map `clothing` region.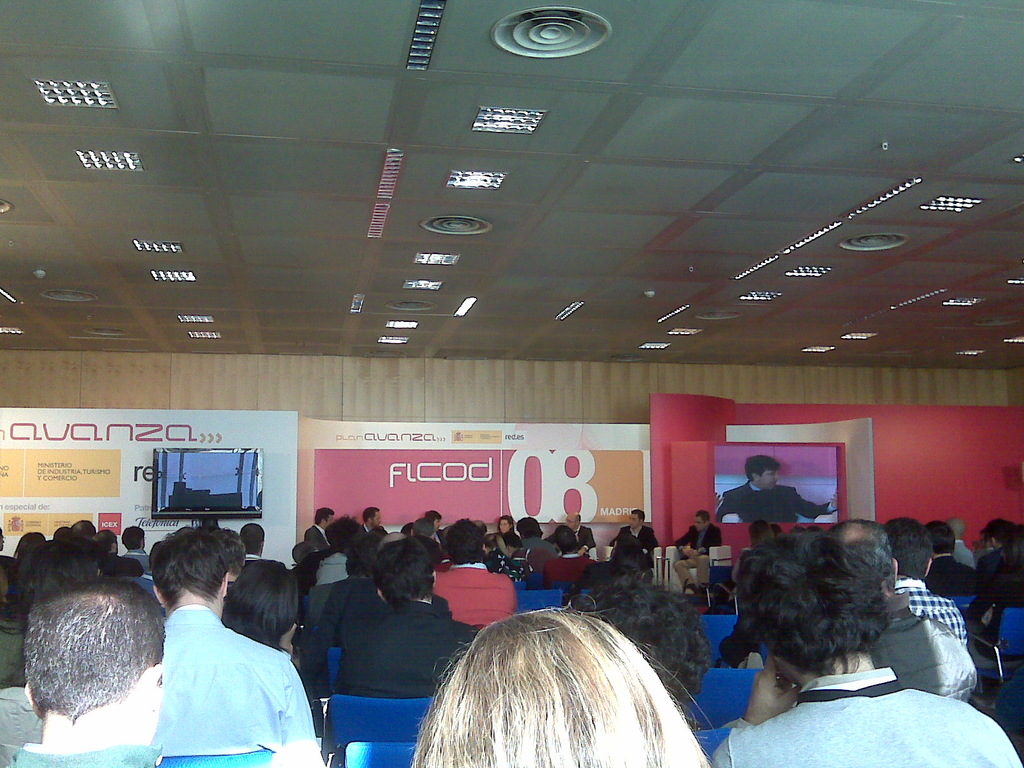
Mapped to x1=870 y1=593 x2=978 y2=700.
